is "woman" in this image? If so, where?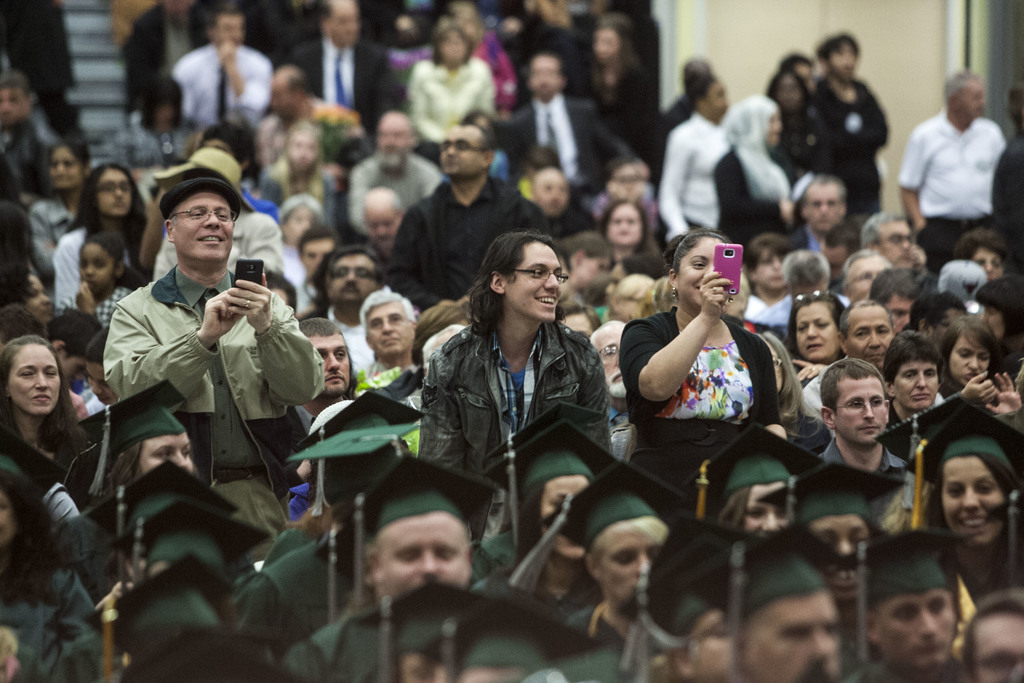
Yes, at bbox(904, 403, 1023, 682).
